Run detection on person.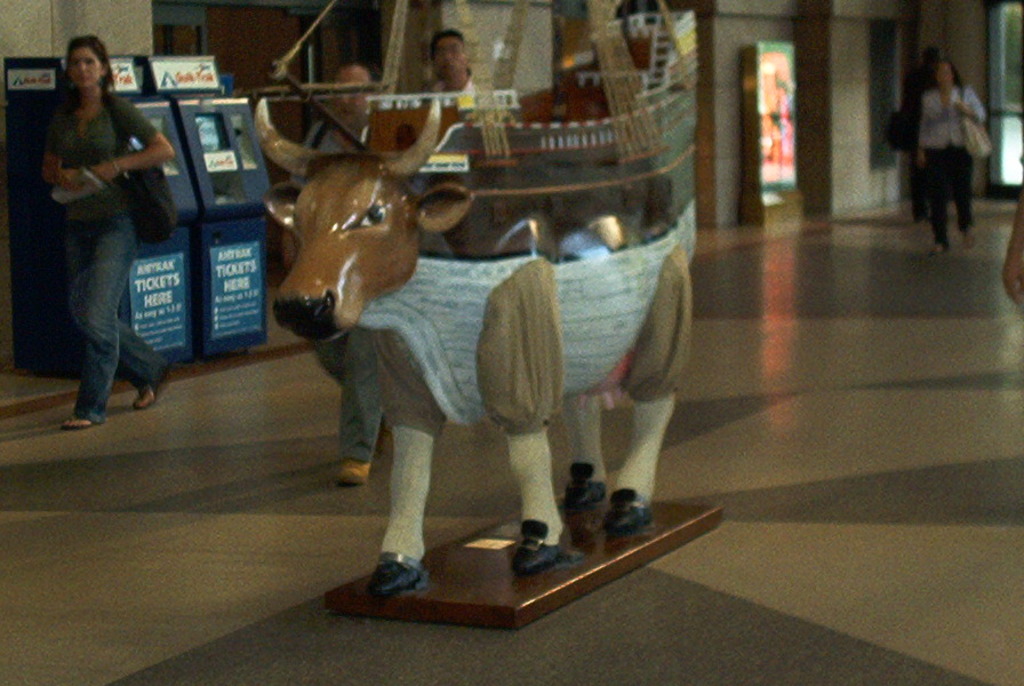
Result: <box>290,62,371,180</box>.
